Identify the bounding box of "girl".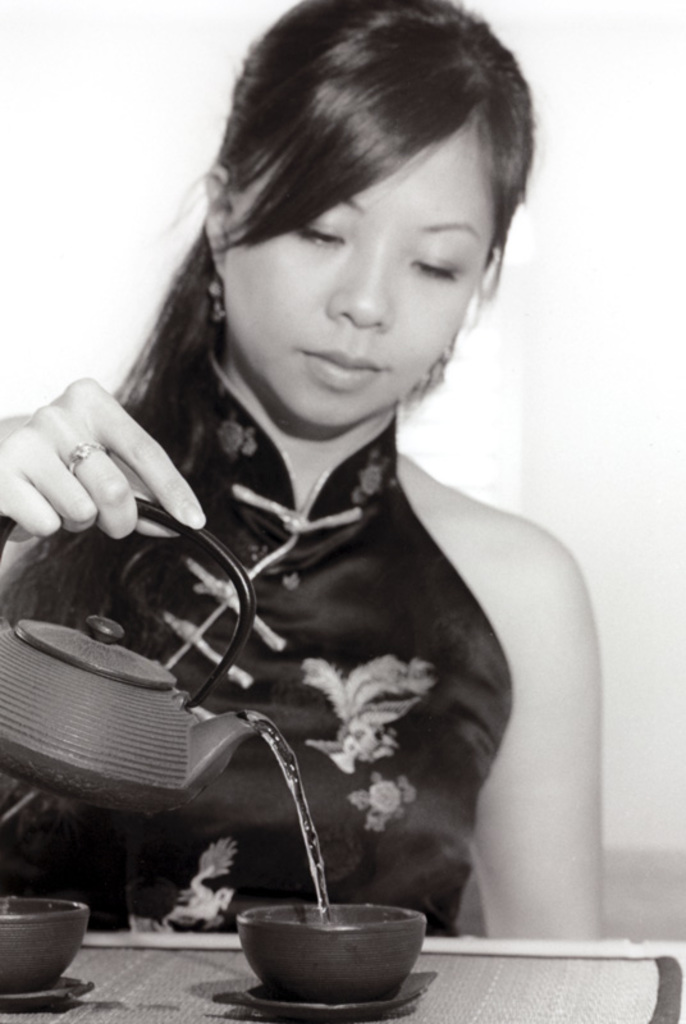
[left=0, top=0, right=610, bottom=948].
